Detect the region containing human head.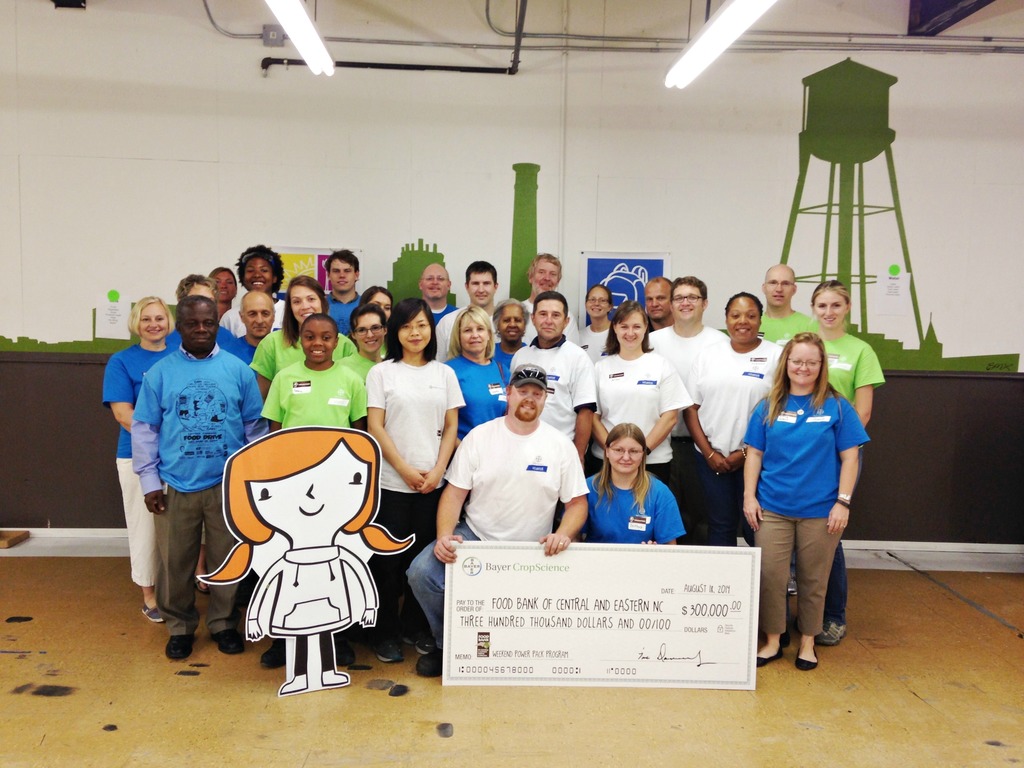
x1=349, y1=304, x2=386, y2=351.
